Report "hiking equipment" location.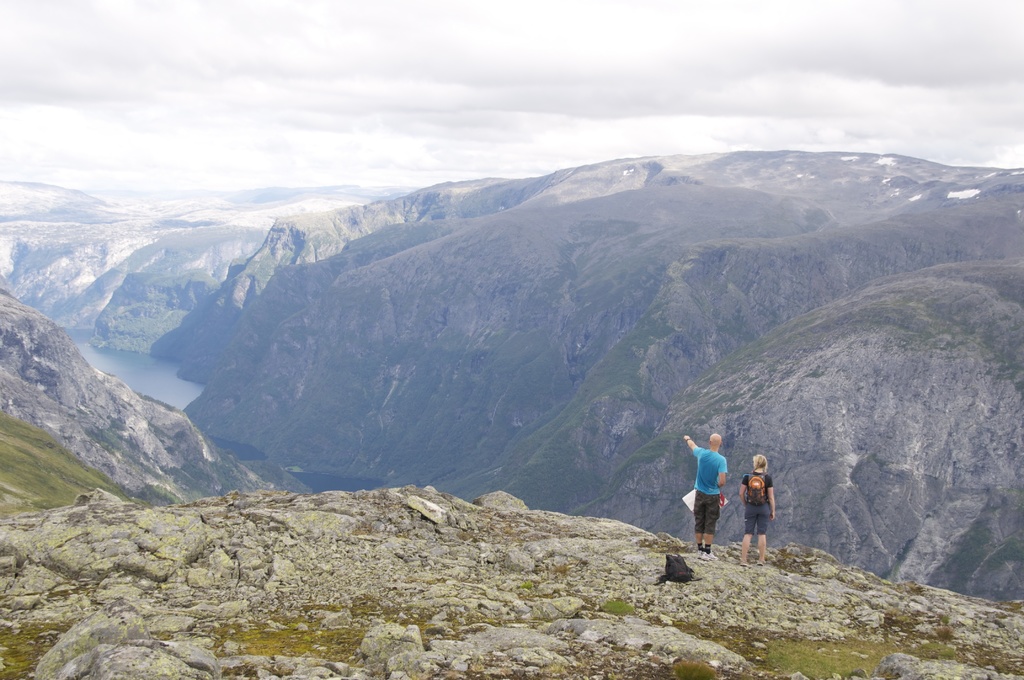
Report: box=[746, 469, 768, 505].
